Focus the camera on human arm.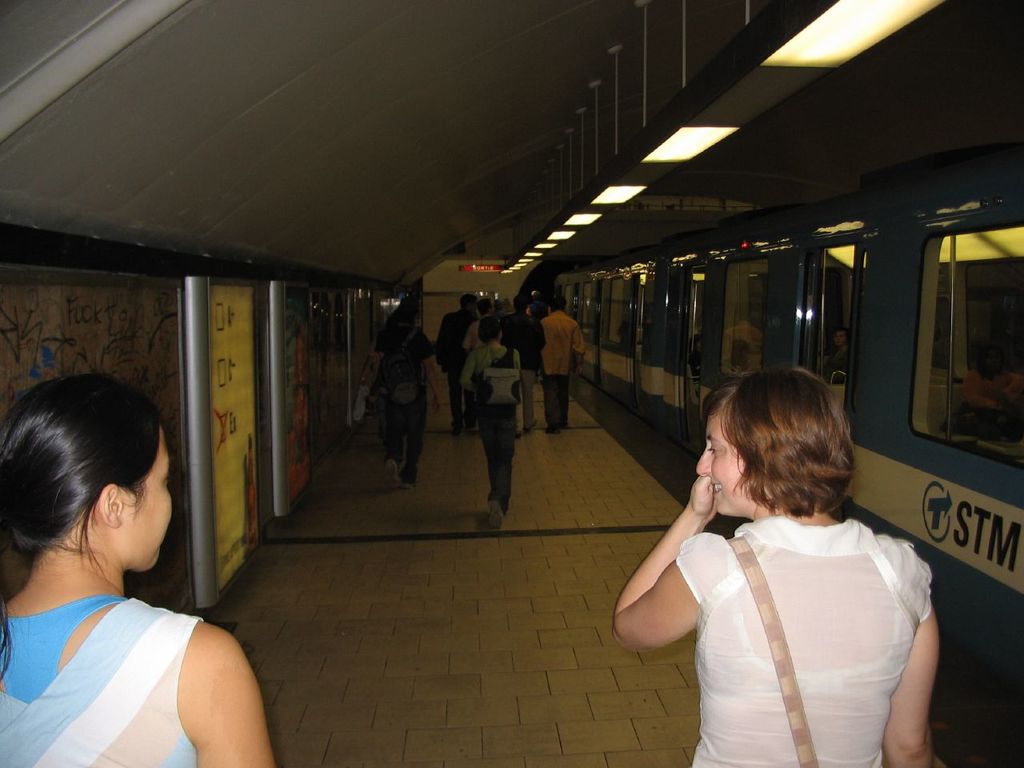
Focus region: {"left": 457, "top": 351, "right": 477, "bottom": 393}.
